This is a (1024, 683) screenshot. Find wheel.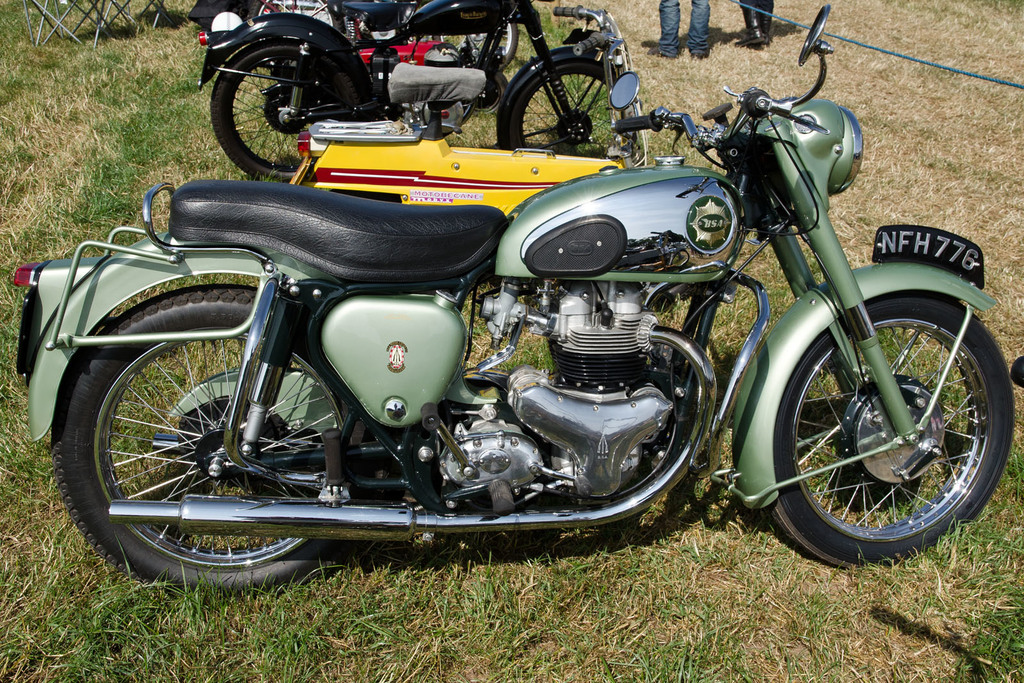
Bounding box: <box>50,286,380,598</box>.
